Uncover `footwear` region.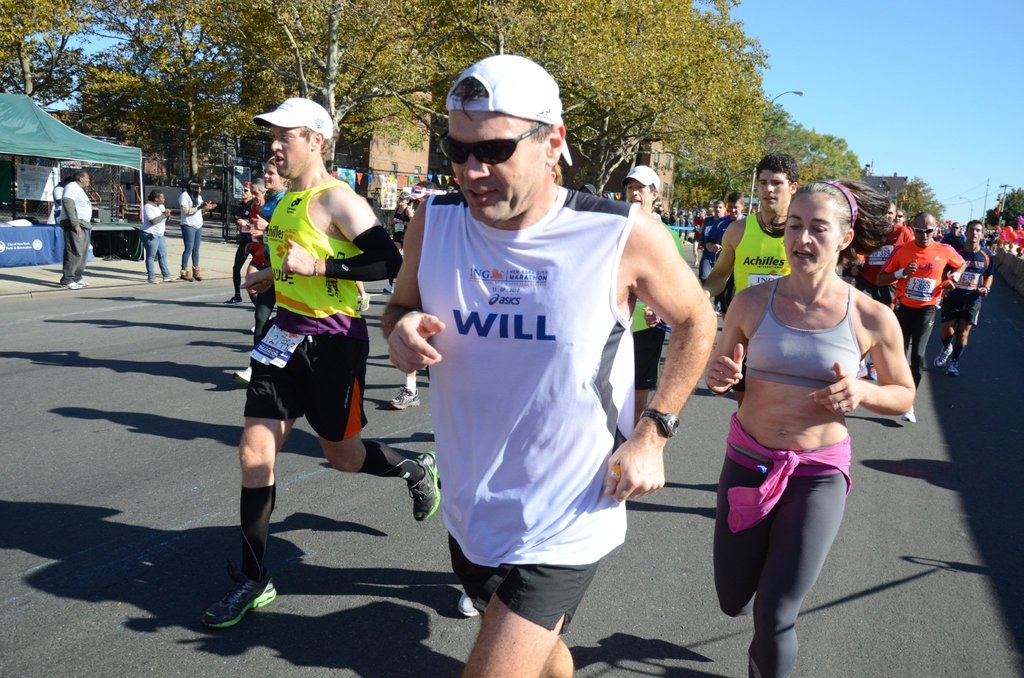
Uncovered: (left=899, top=395, right=915, bottom=428).
